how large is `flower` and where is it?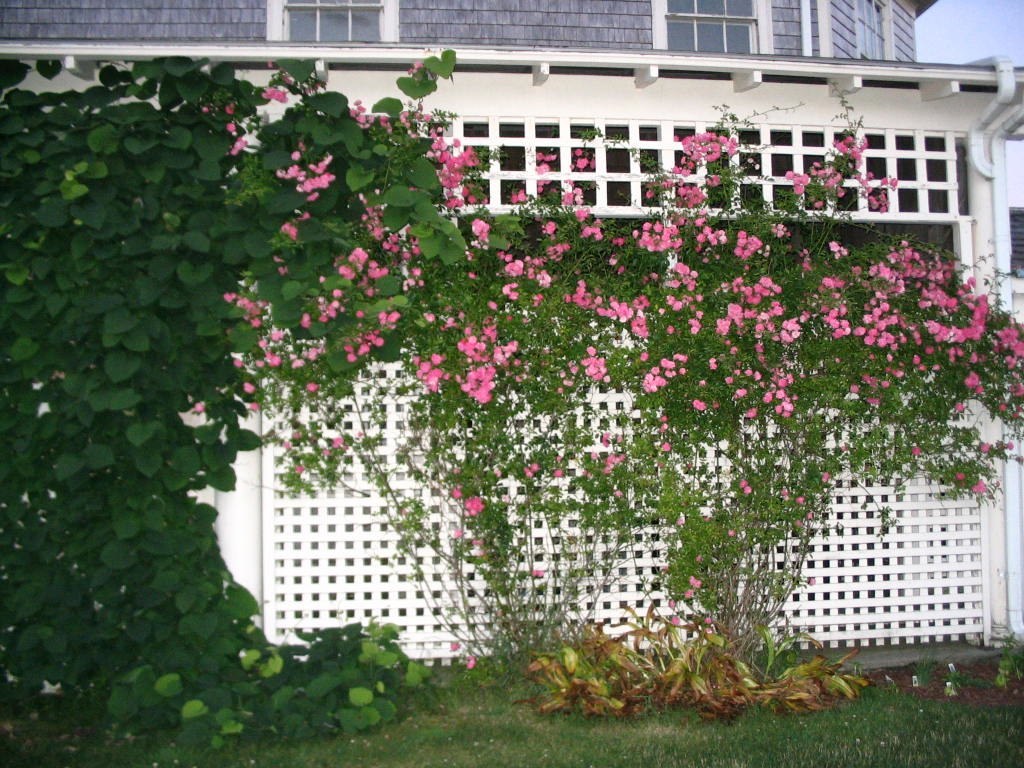
Bounding box: left=792, top=494, right=806, bottom=507.
